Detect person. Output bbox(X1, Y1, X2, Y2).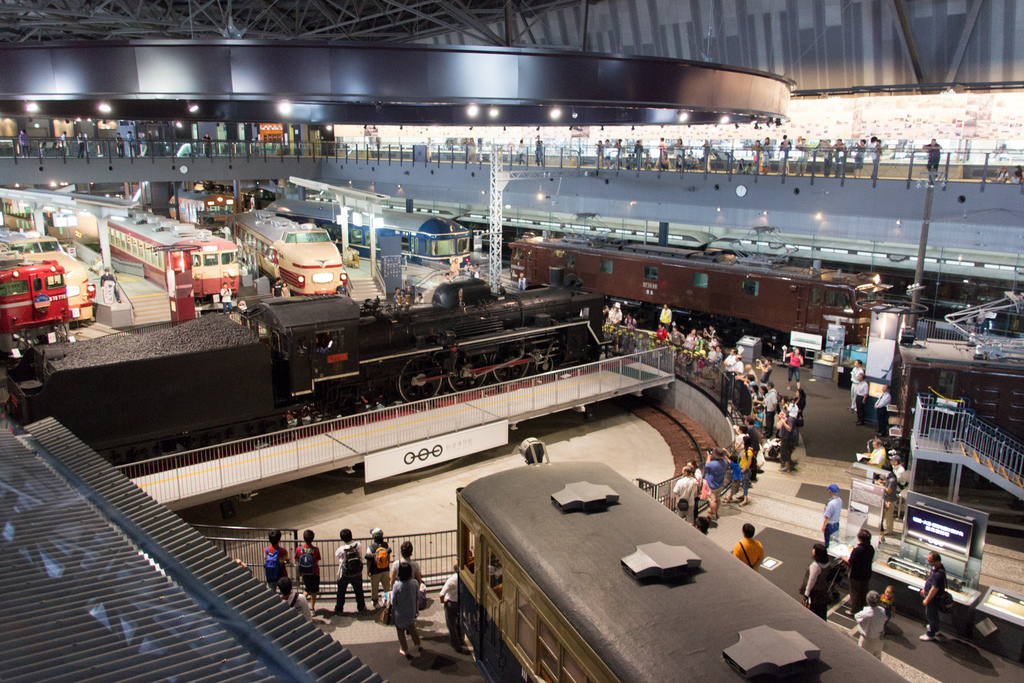
bbox(850, 589, 886, 663).
